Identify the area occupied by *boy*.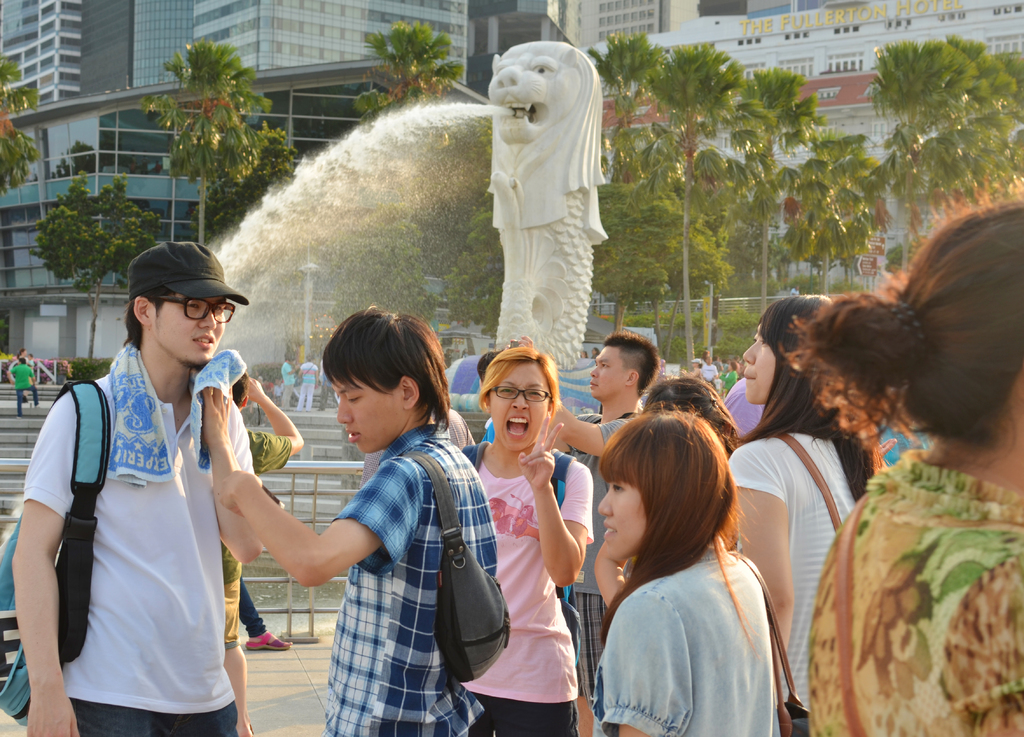
Area: region(506, 328, 661, 736).
